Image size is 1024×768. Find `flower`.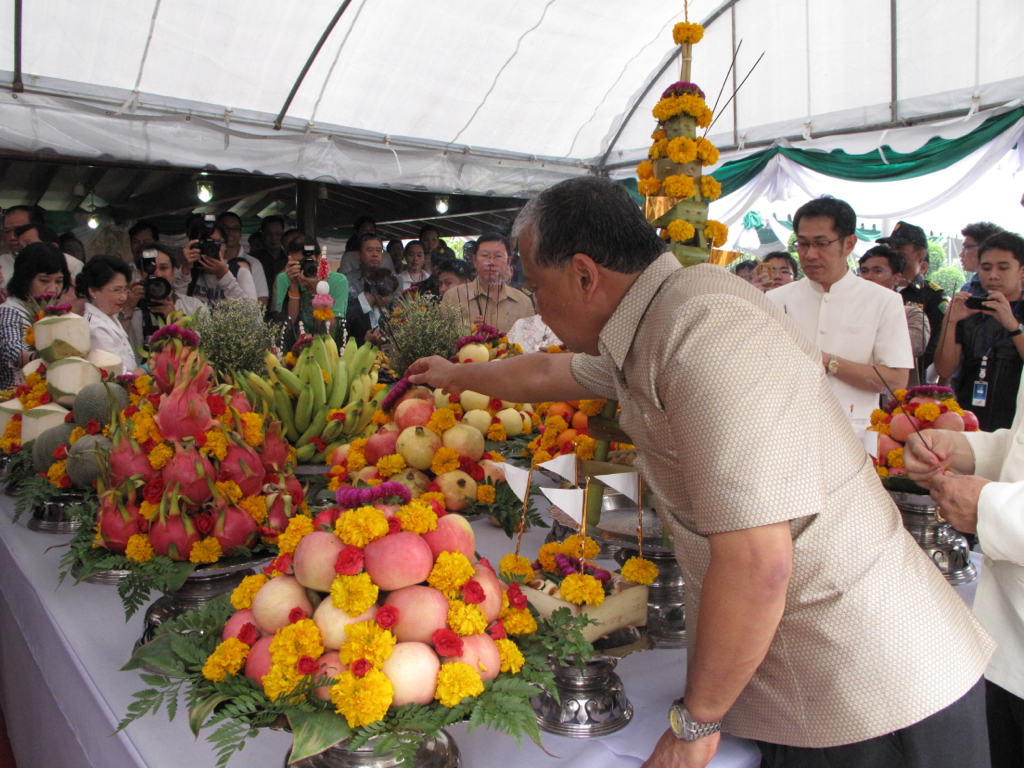
[127,535,154,560].
